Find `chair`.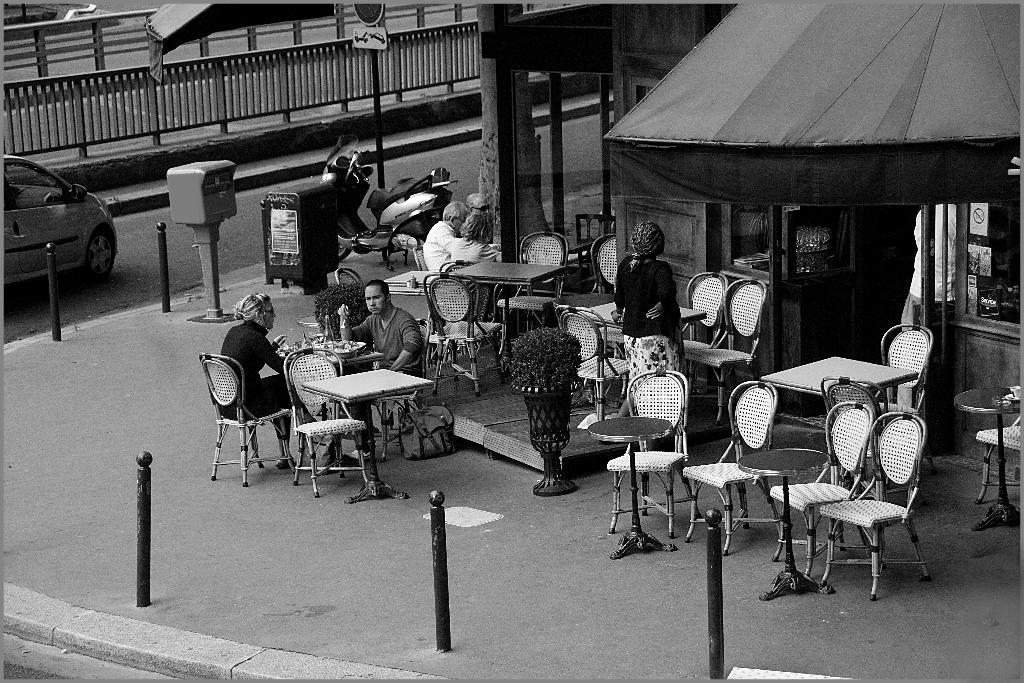
box=[681, 383, 797, 561].
